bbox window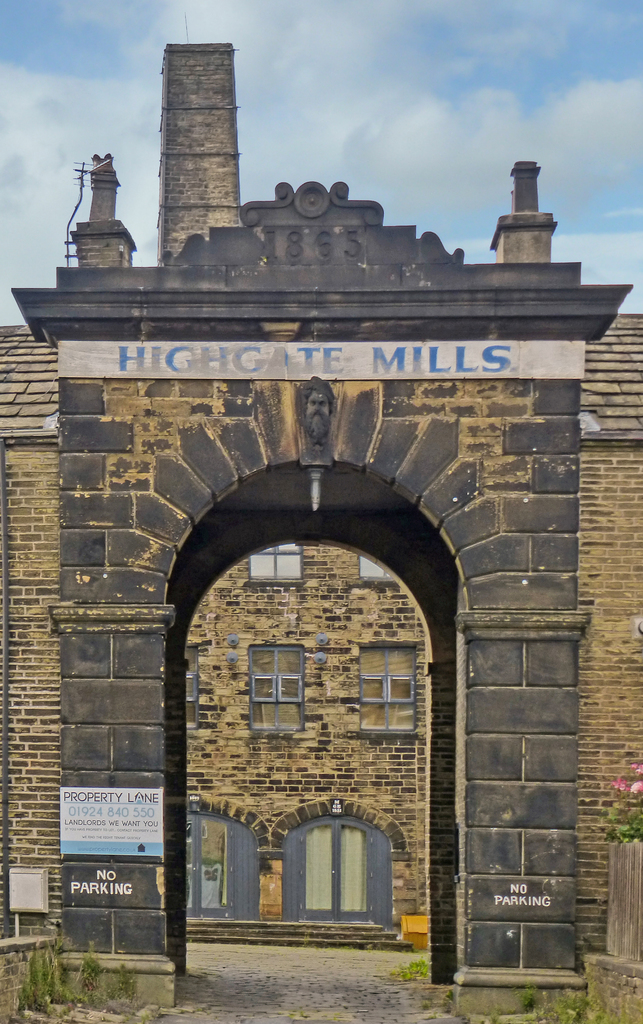
[x1=251, y1=538, x2=297, y2=578]
